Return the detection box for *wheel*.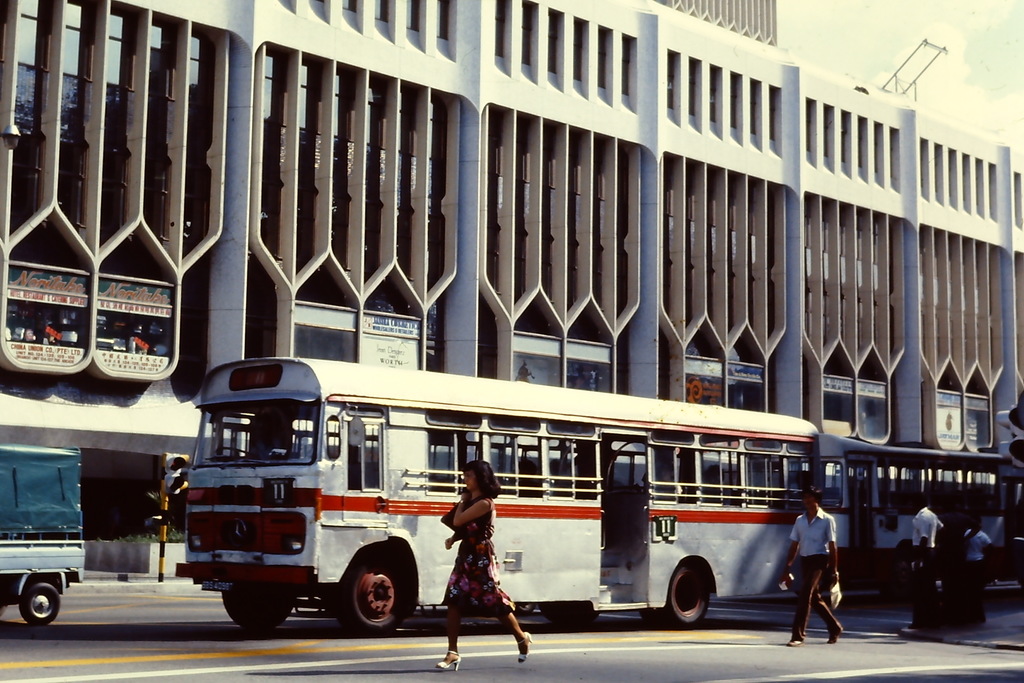
(540,602,563,627).
